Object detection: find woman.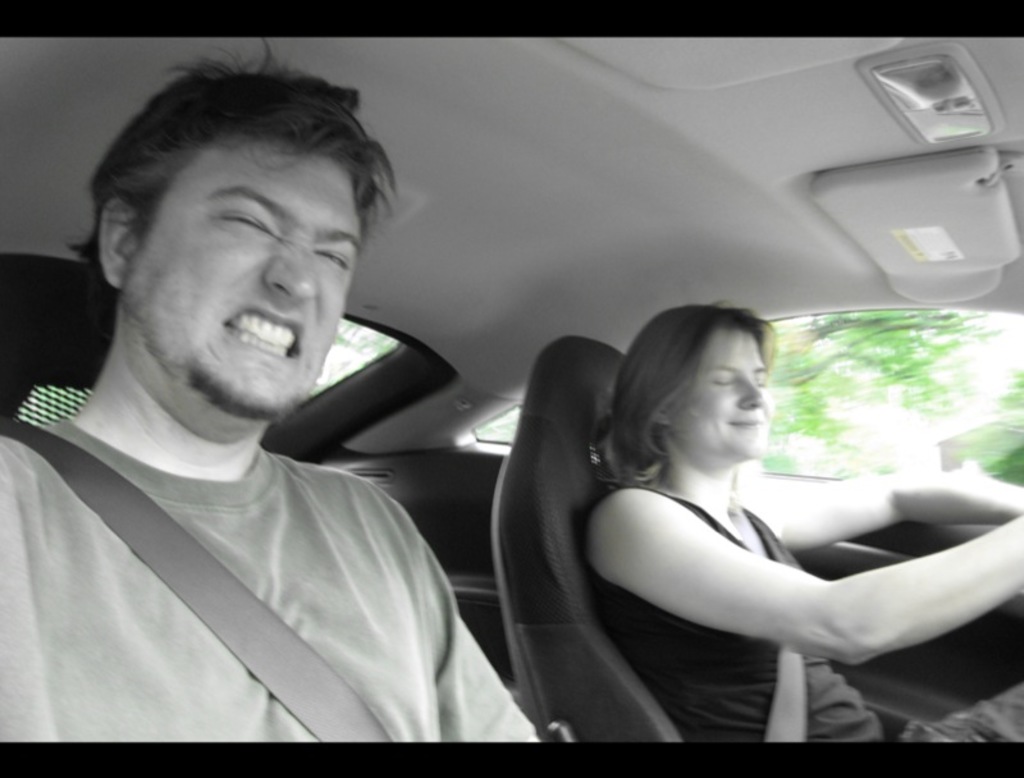
left=552, top=280, right=966, bottom=729.
